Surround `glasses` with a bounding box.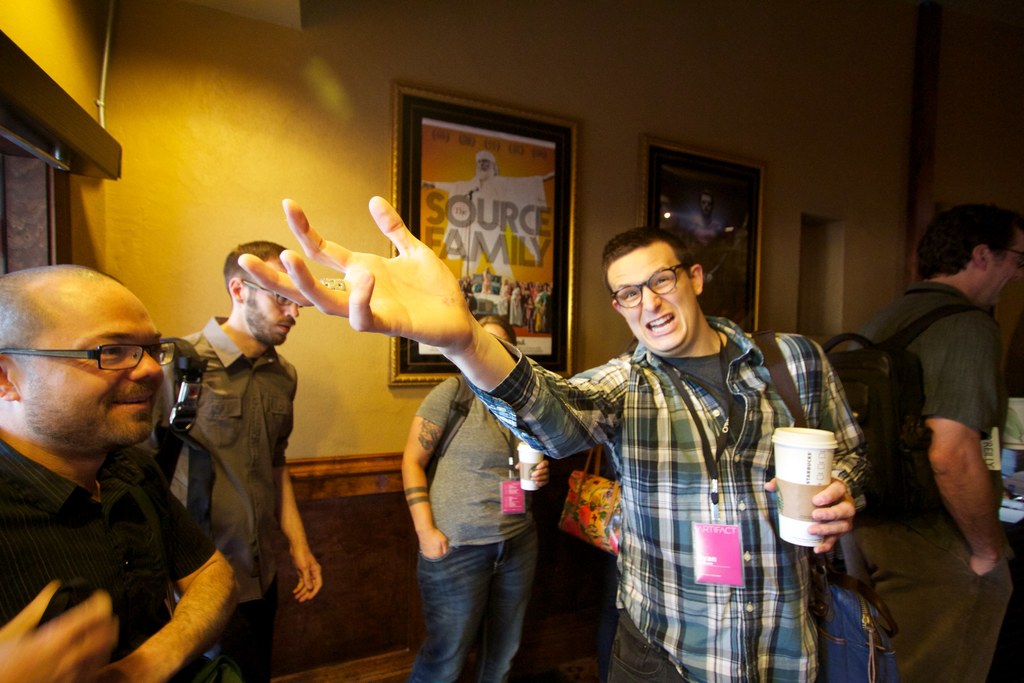
region(244, 279, 294, 304).
